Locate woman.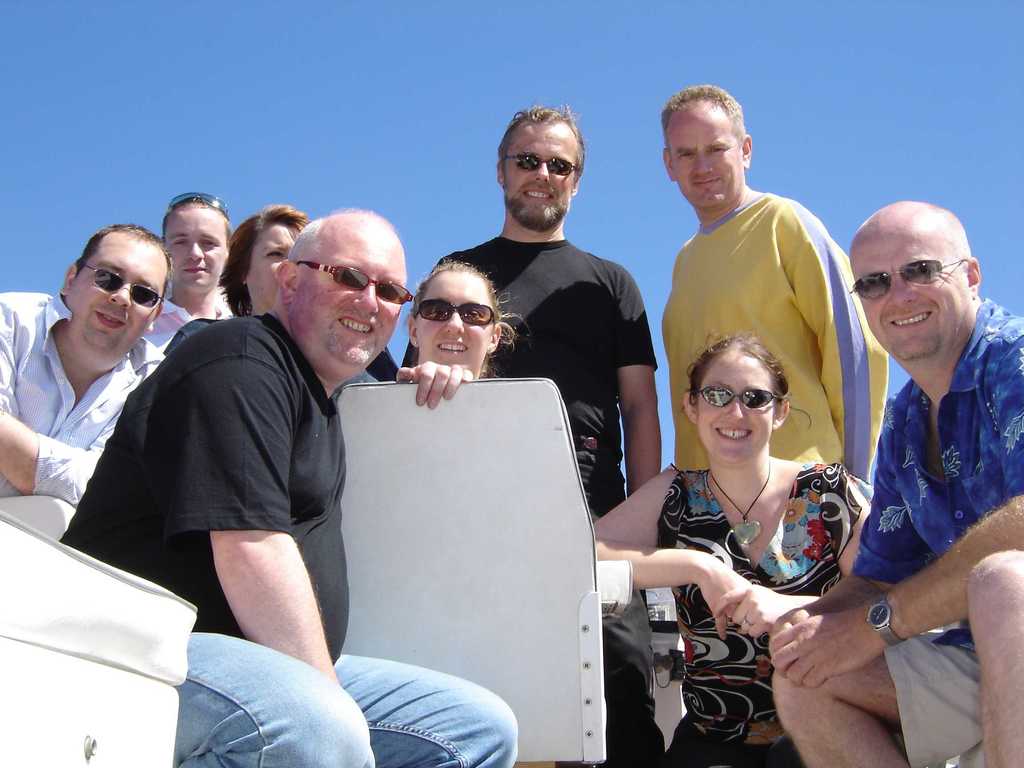
Bounding box: detection(164, 207, 314, 356).
